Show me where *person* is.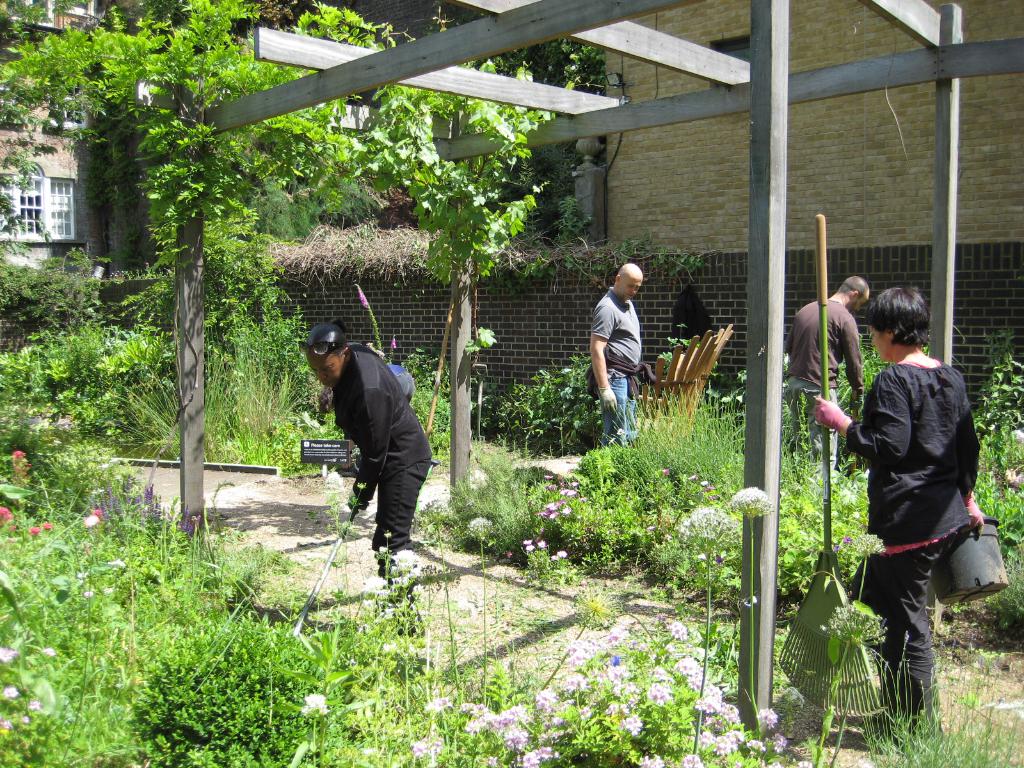
*person* is at rect(316, 307, 435, 591).
